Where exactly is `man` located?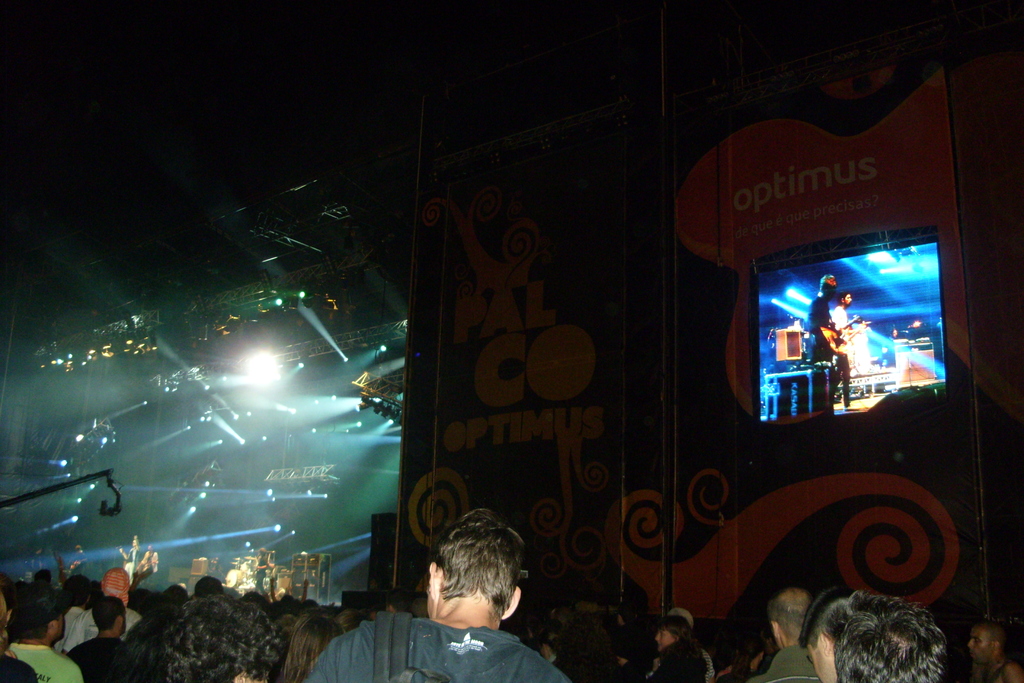
Its bounding box is region(302, 506, 572, 682).
